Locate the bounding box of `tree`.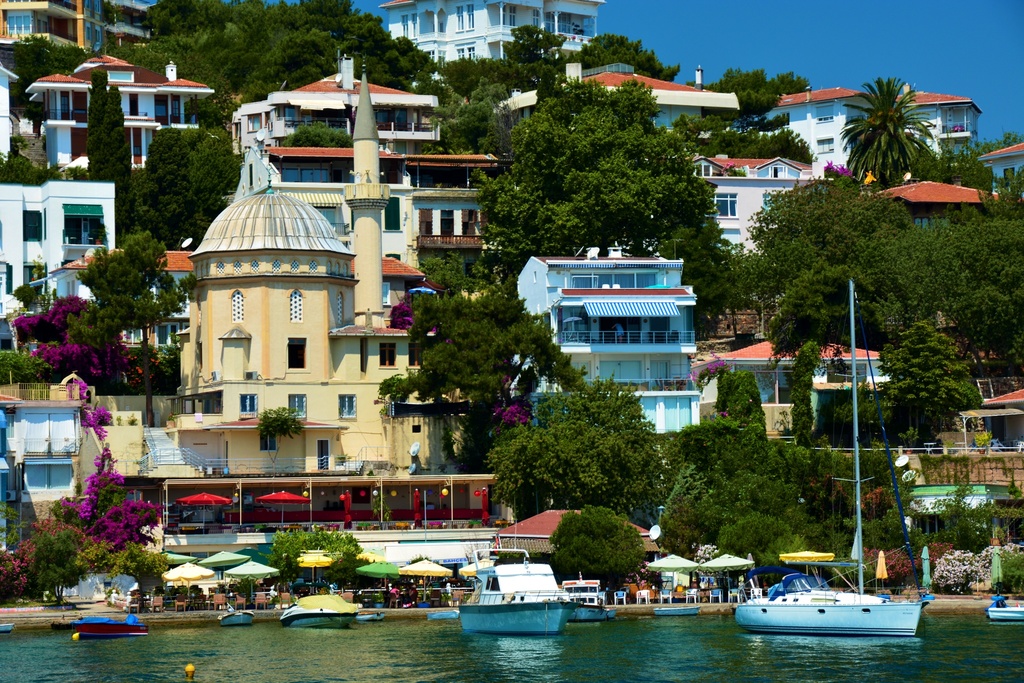
Bounding box: [83,59,107,156].
